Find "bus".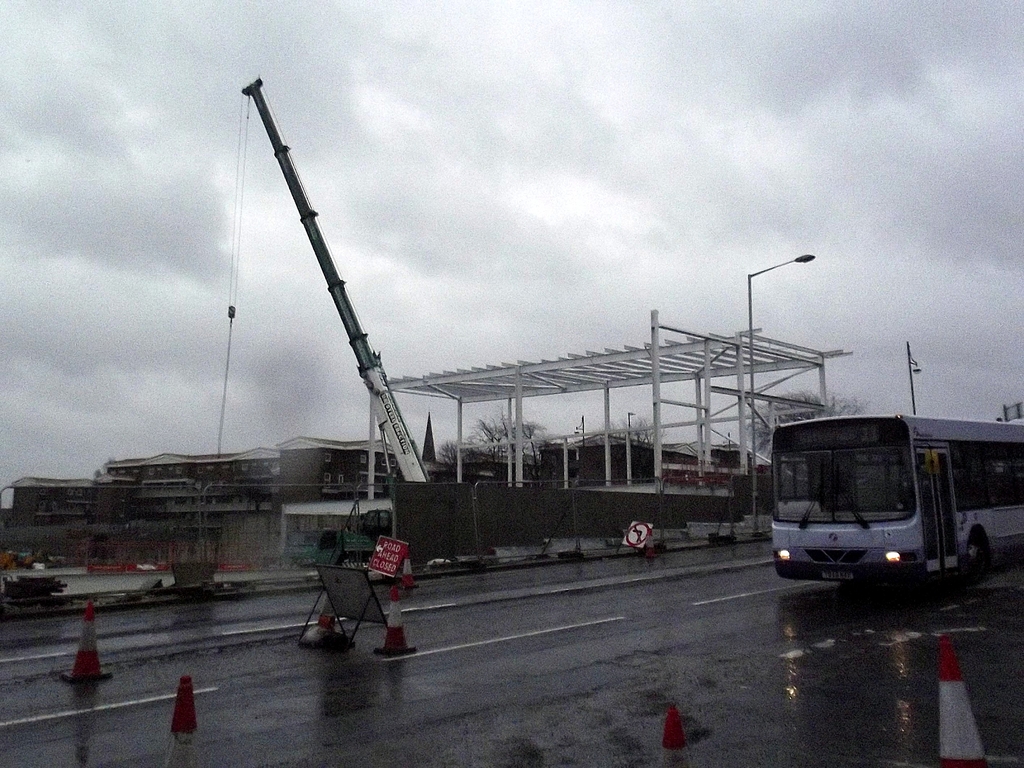
bbox(772, 416, 1023, 596).
